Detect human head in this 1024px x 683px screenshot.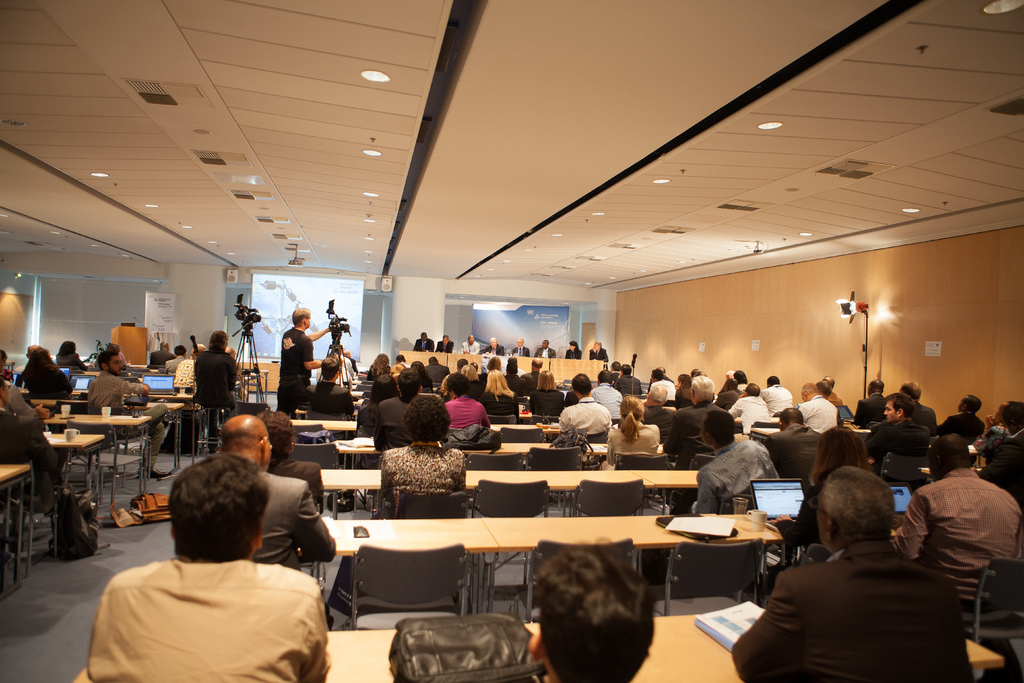
Detection: <bbox>489, 334, 499, 349</bbox>.
